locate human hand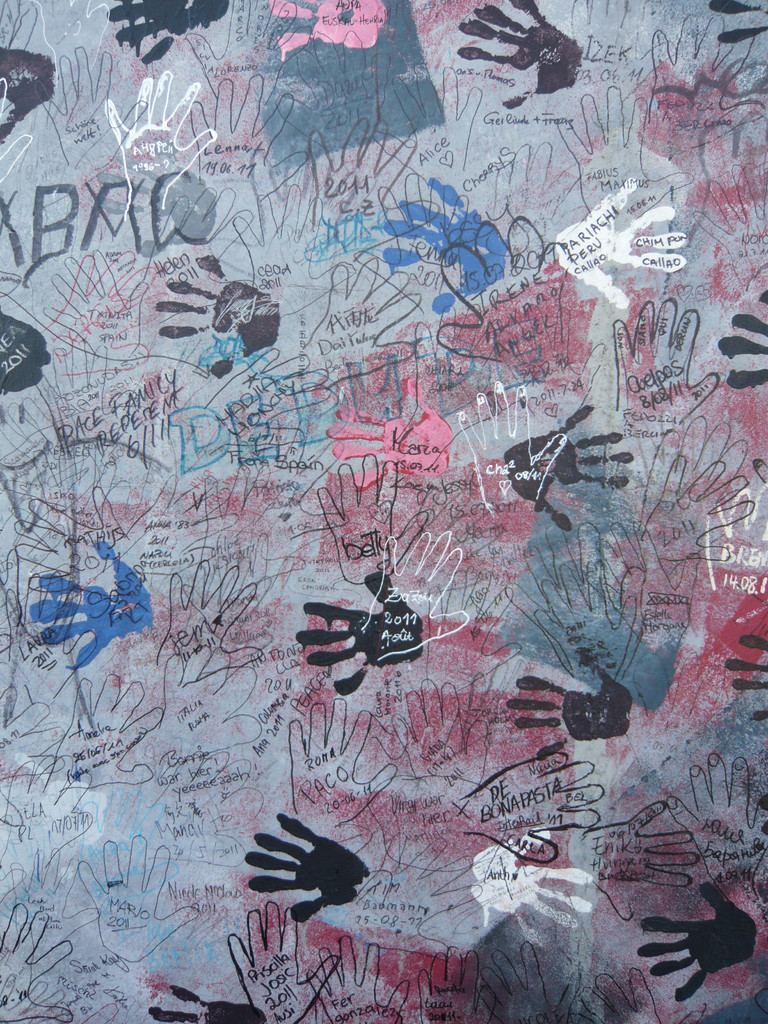
detection(700, 488, 767, 620)
